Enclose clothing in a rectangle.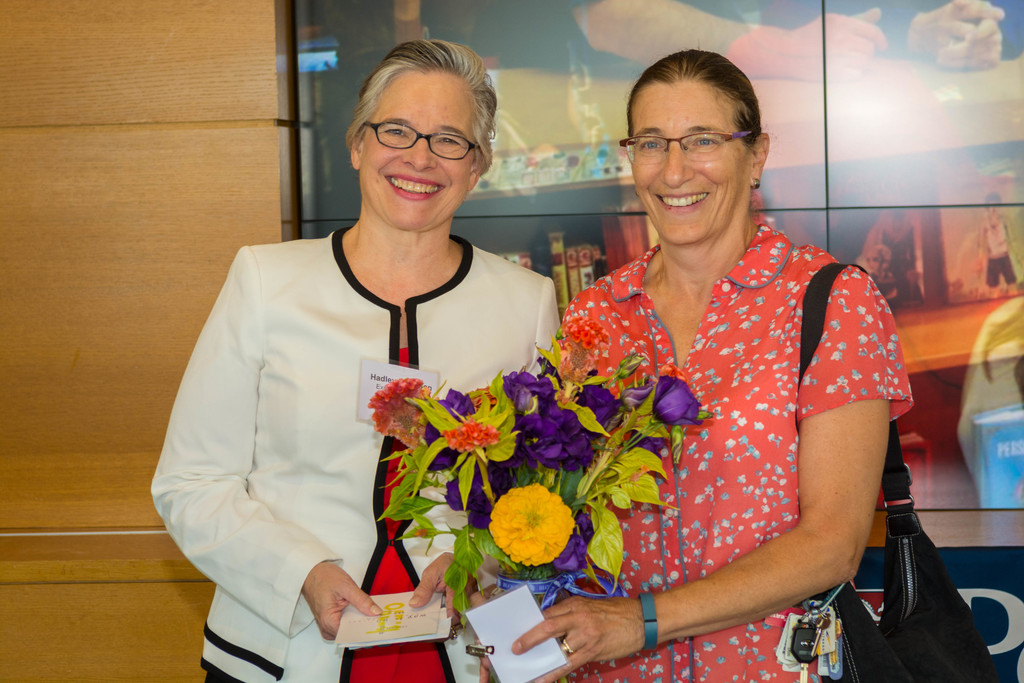
<bbox>148, 240, 575, 682</bbox>.
